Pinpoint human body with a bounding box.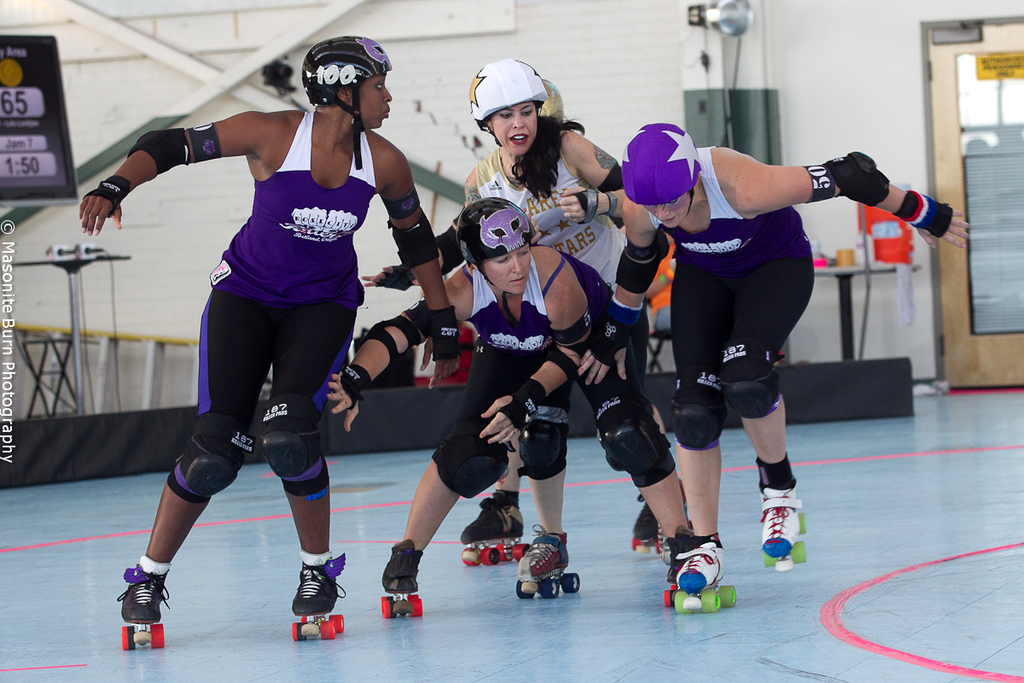
rect(91, 63, 547, 655).
